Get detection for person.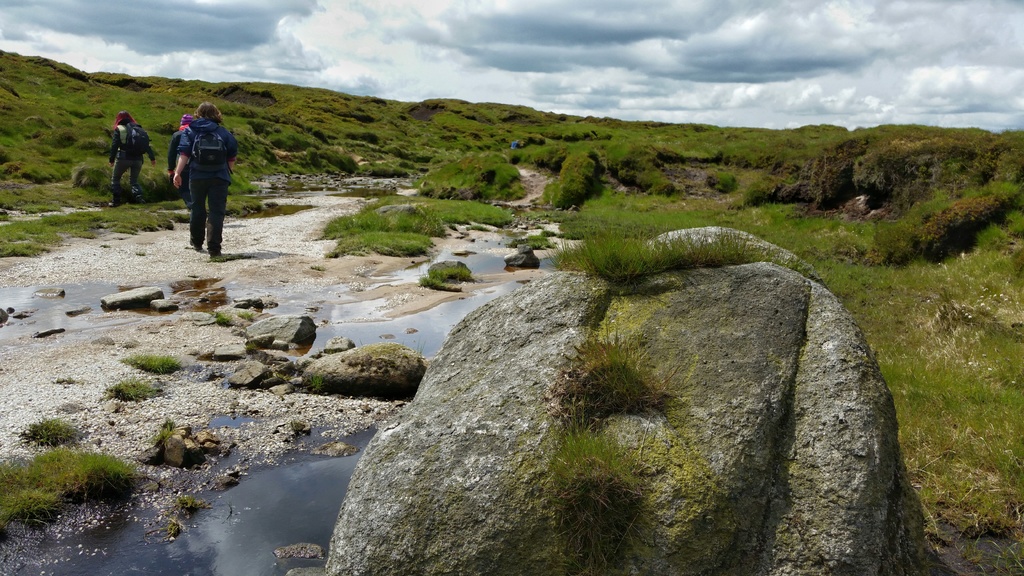
Detection: bbox=[156, 97, 221, 246].
